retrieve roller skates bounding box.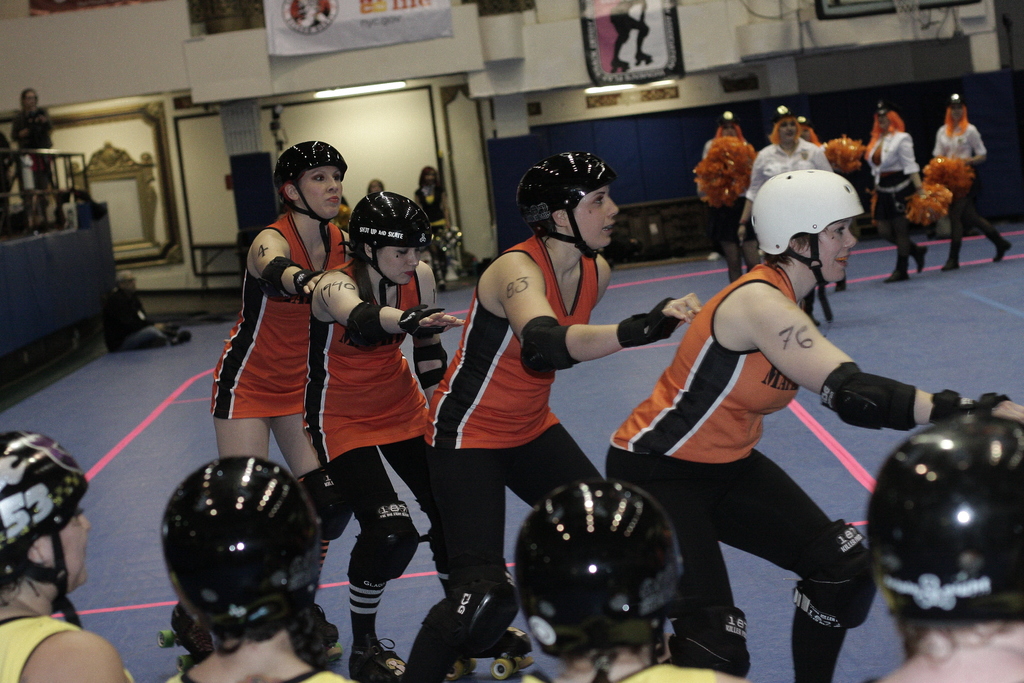
Bounding box: select_region(154, 599, 221, 675).
